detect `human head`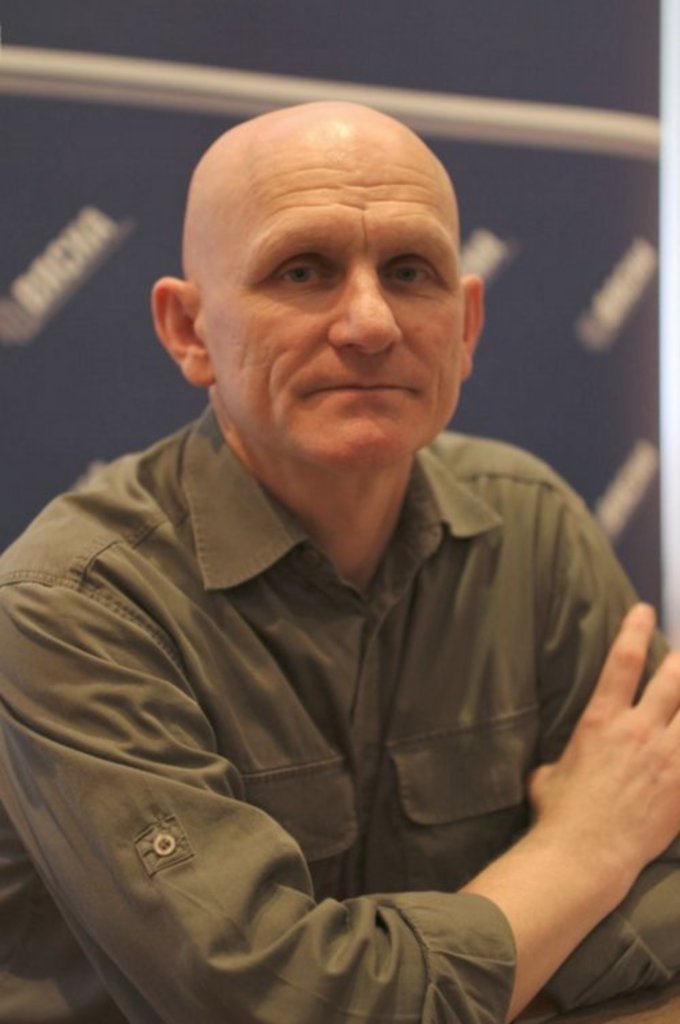
x1=181, y1=87, x2=483, y2=454
